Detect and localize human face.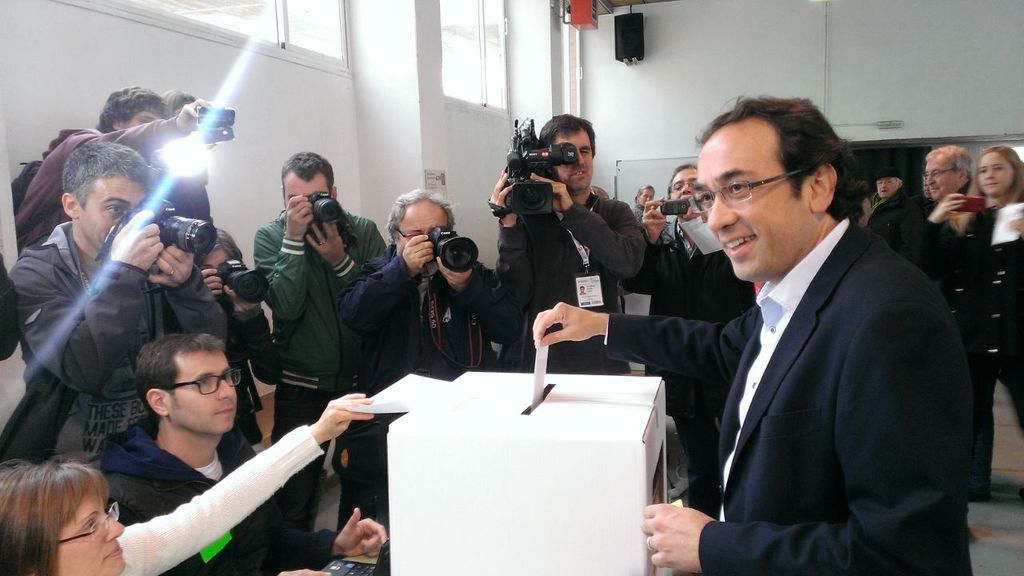
Localized at (59, 490, 126, 575).
